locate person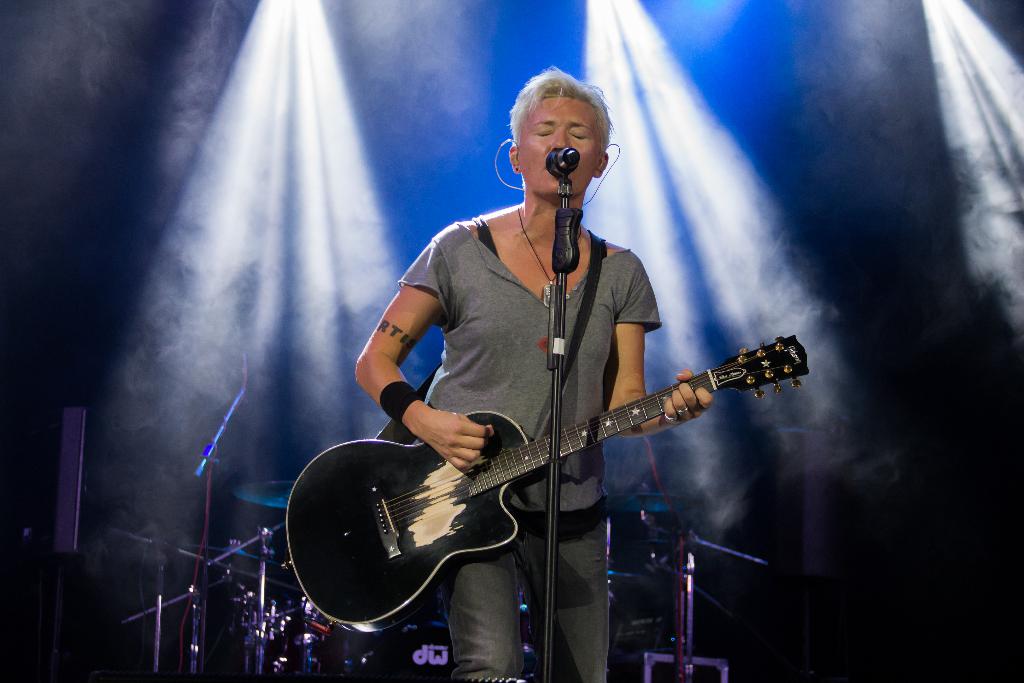
[x1=355, y1=54, x2=716, y2=682]
